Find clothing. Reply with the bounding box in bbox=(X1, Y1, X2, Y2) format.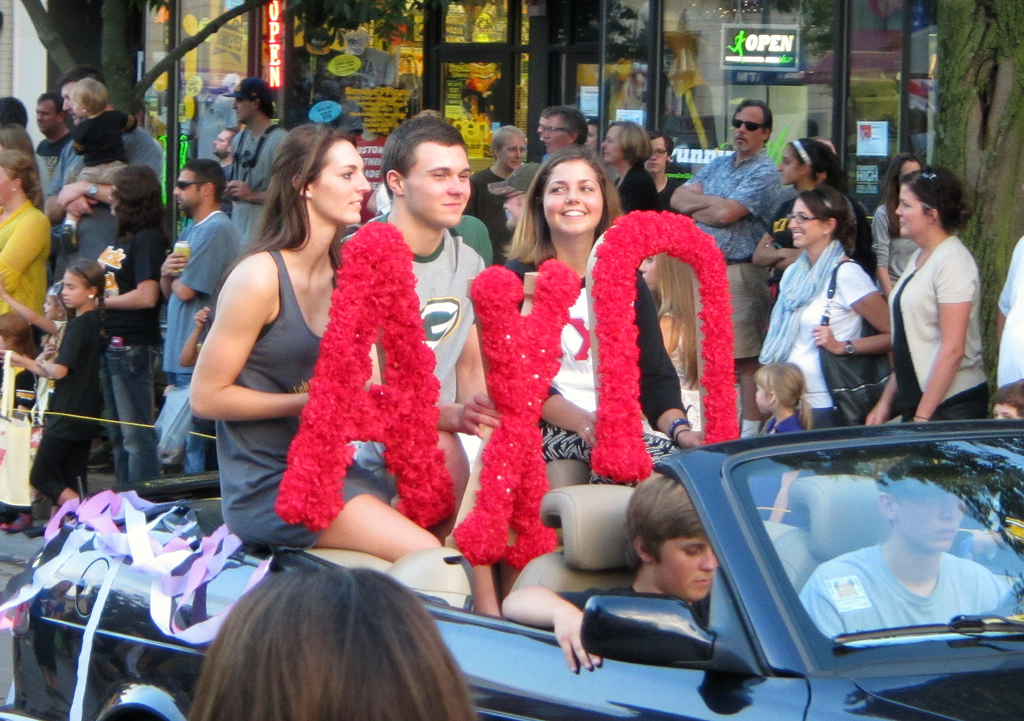
bbox=(220, 160, 232, 204).
